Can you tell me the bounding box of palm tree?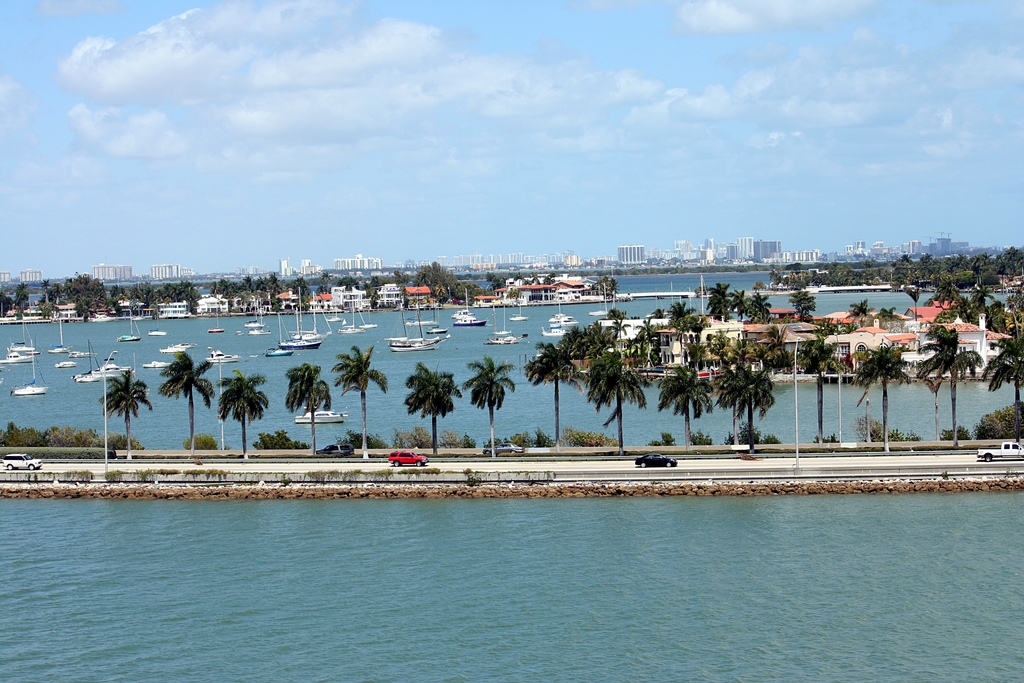
523 348 562 454.
